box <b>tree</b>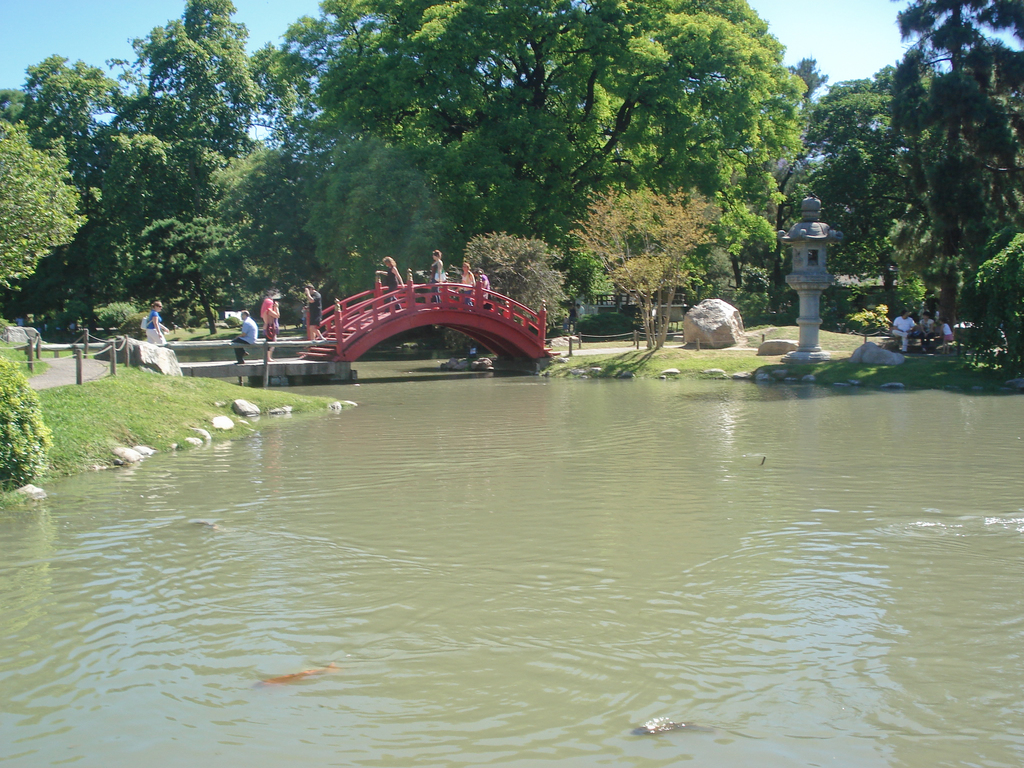
466/230/568/326
